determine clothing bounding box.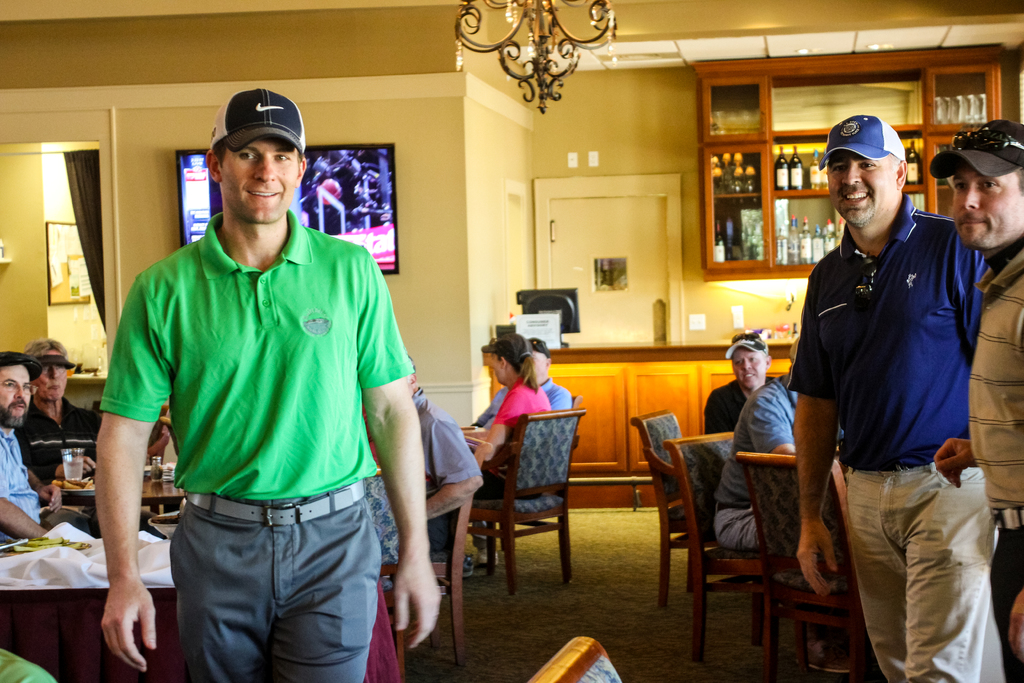
Determined: 789/196/989/470.
